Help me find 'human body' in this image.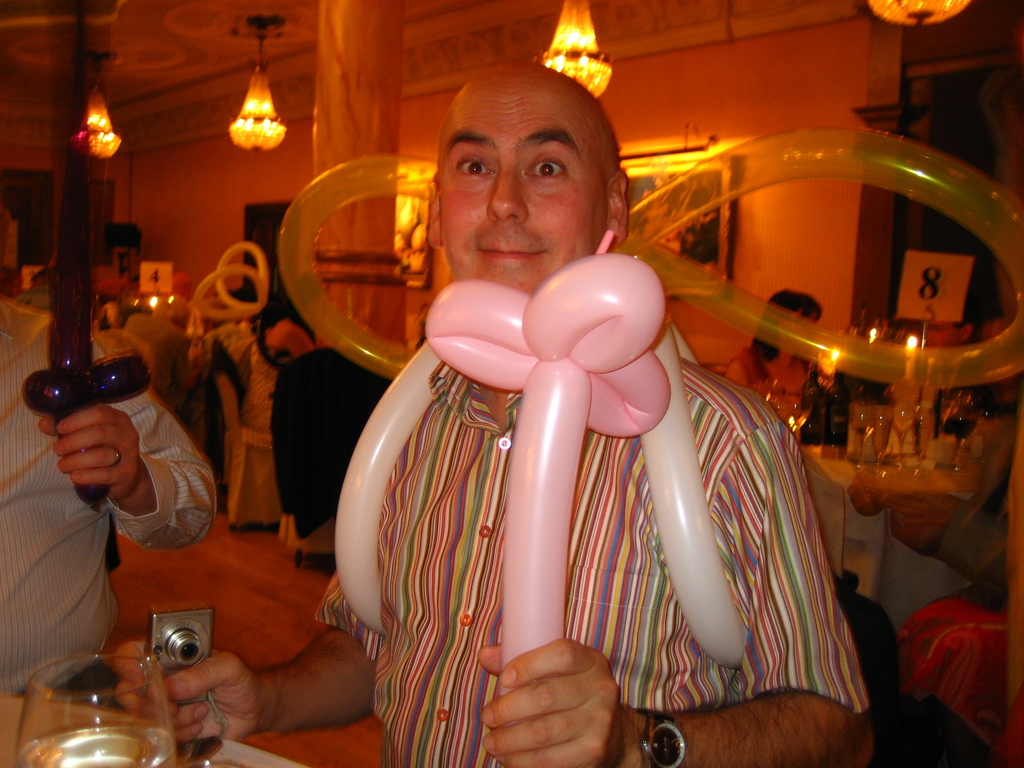
Found it: [103, 58, 878, 767].
